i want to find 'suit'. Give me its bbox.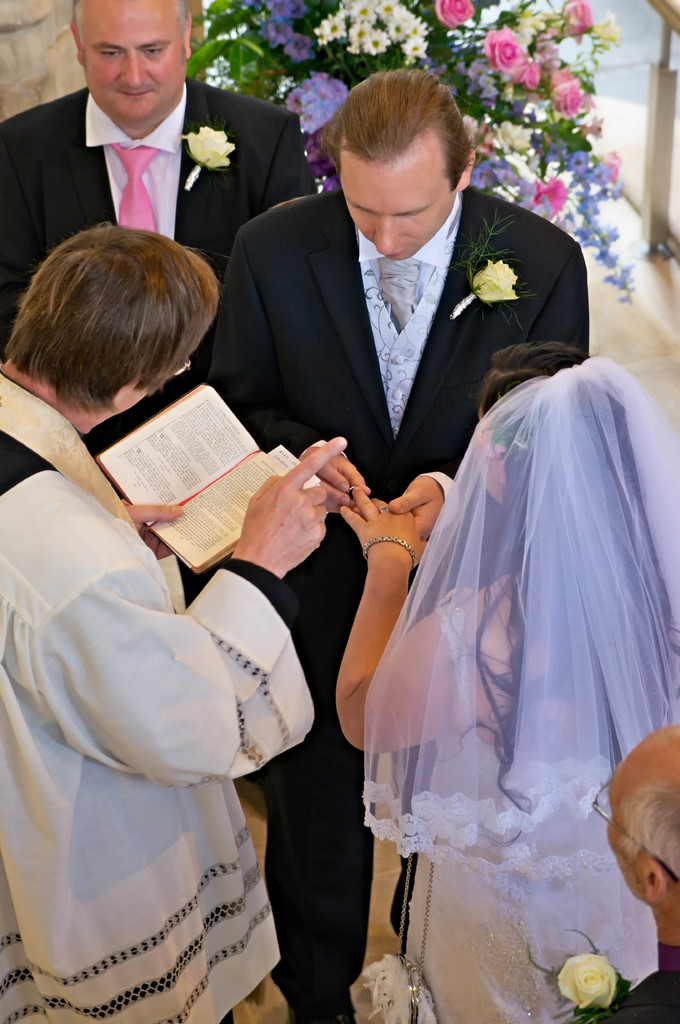
0:74:315:455.
